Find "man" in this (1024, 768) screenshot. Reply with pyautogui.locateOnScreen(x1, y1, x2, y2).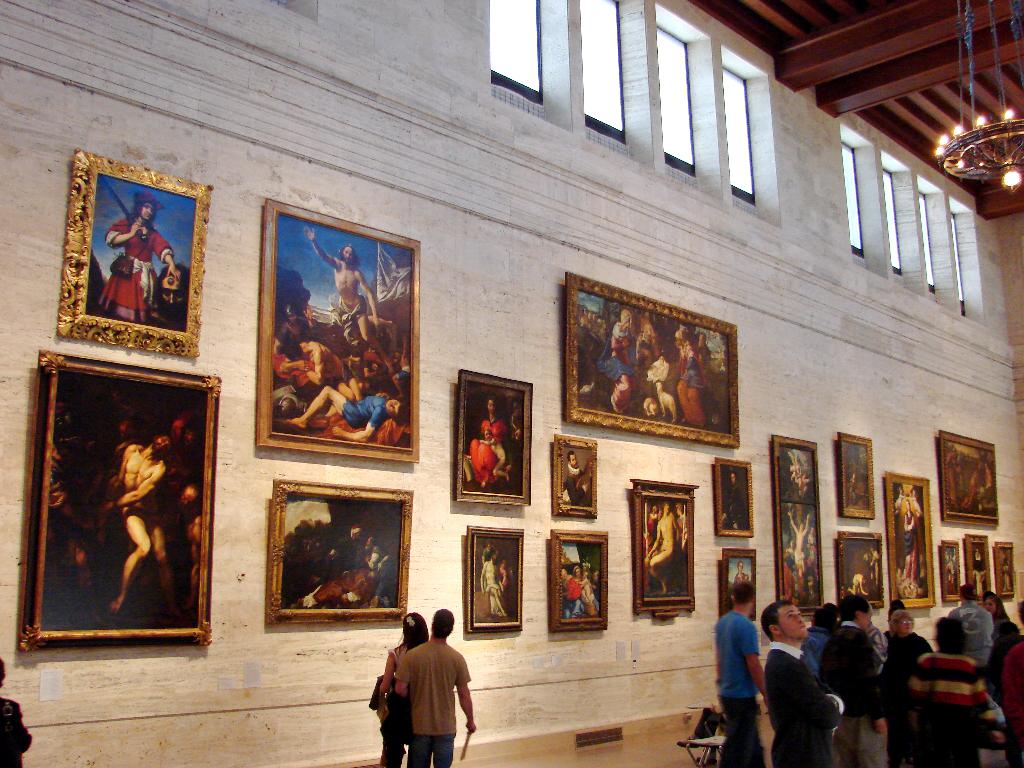
pyautogui.locateOnScreen(710, 579, 772, 767).
